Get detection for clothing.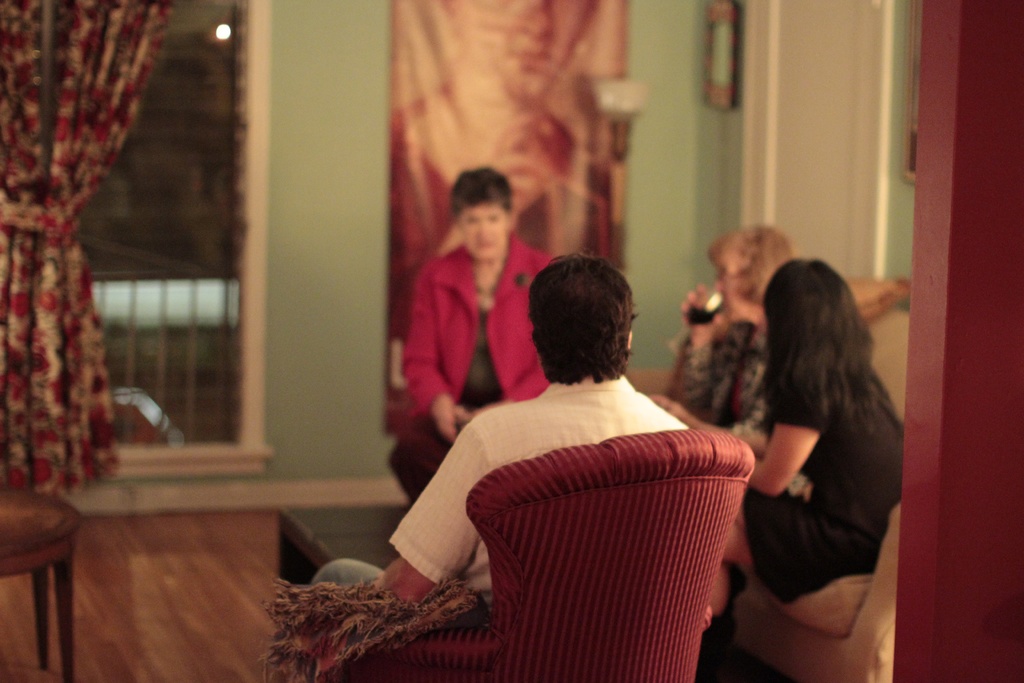
Detection: [388,370,689,613].
